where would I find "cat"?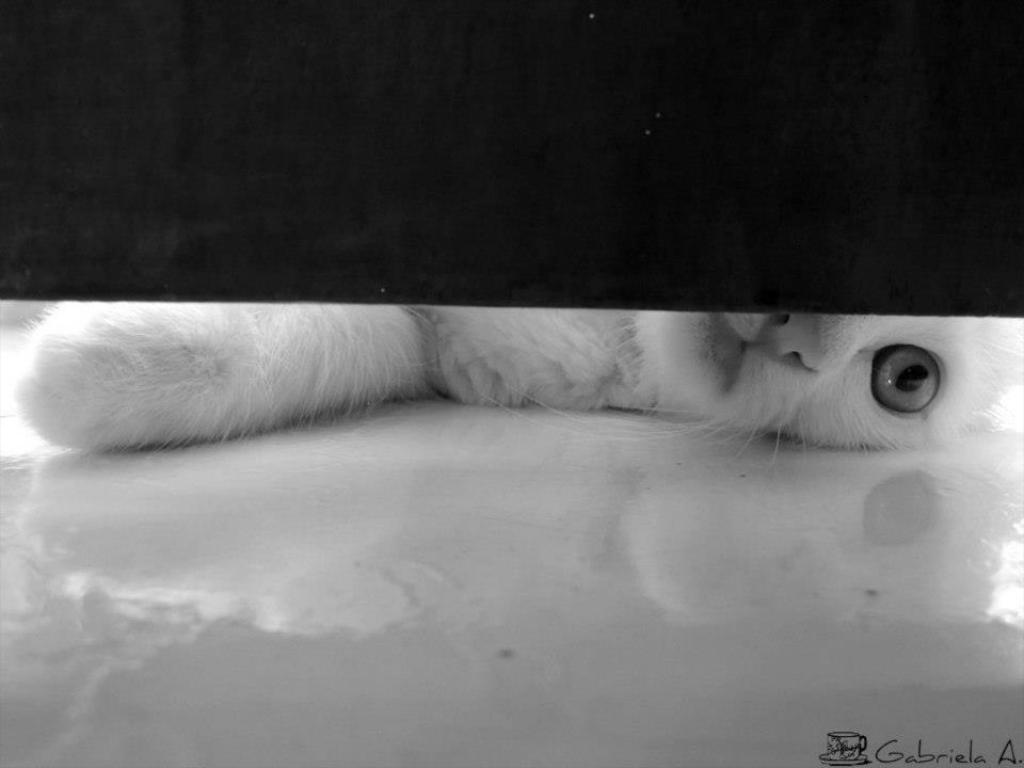
At 19, 298, 1023, 450.
